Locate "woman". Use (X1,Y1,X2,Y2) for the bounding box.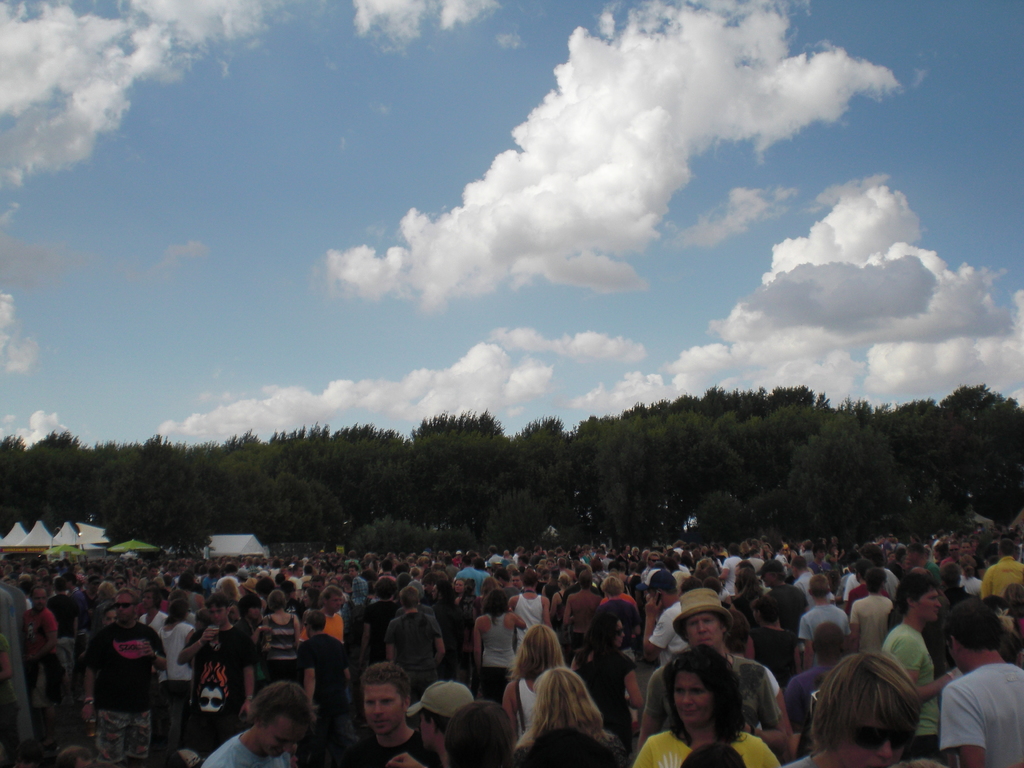
(451,580,474,614).
